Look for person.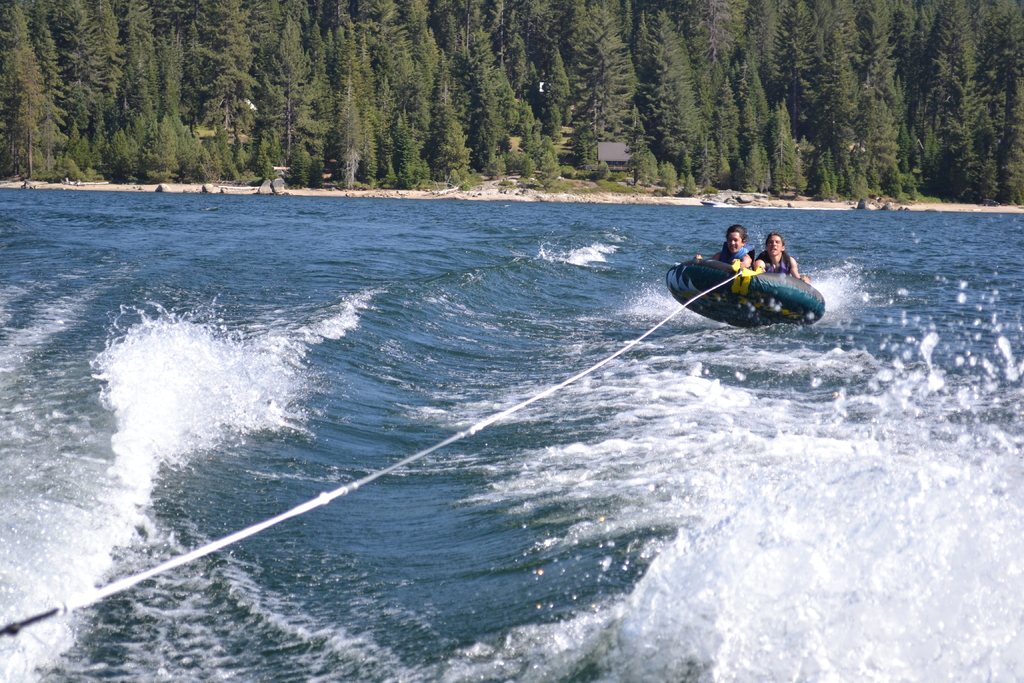
Found: crop(692, 223, 751, 276).
